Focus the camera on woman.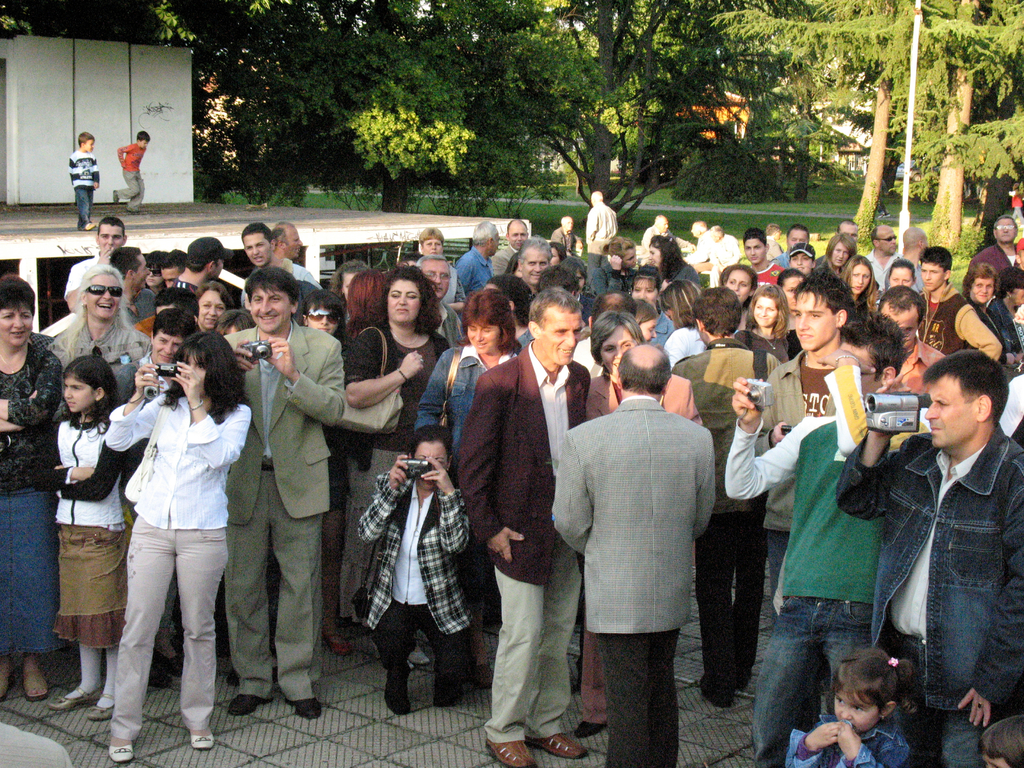
Focus region: 962, 264, 1016, 380.
